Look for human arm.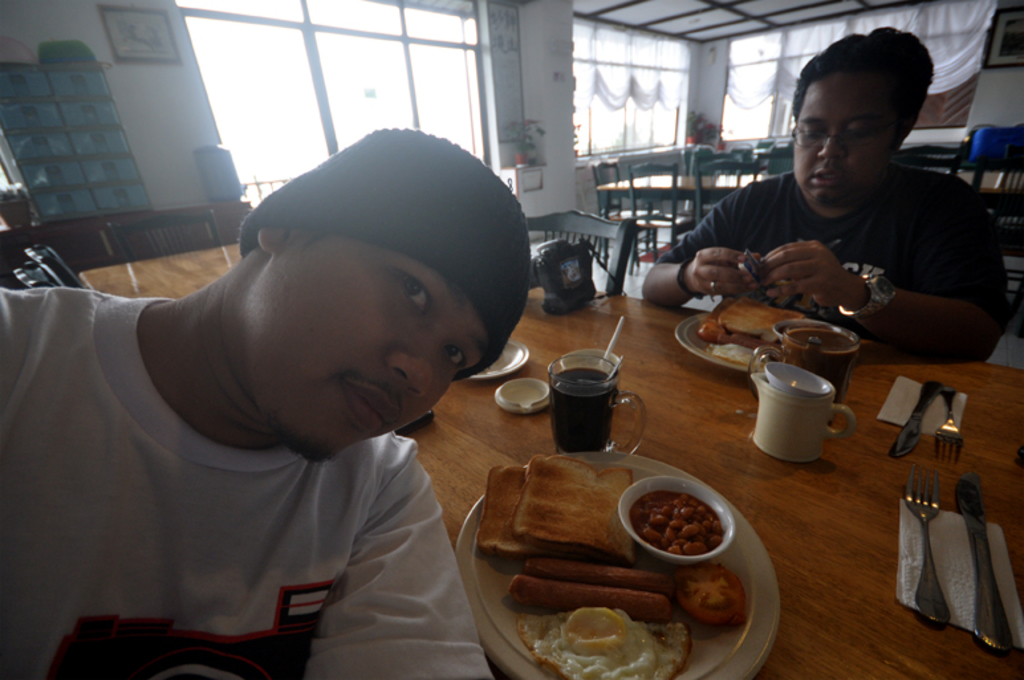
Found: rect(830, 223, 1008, 342).
